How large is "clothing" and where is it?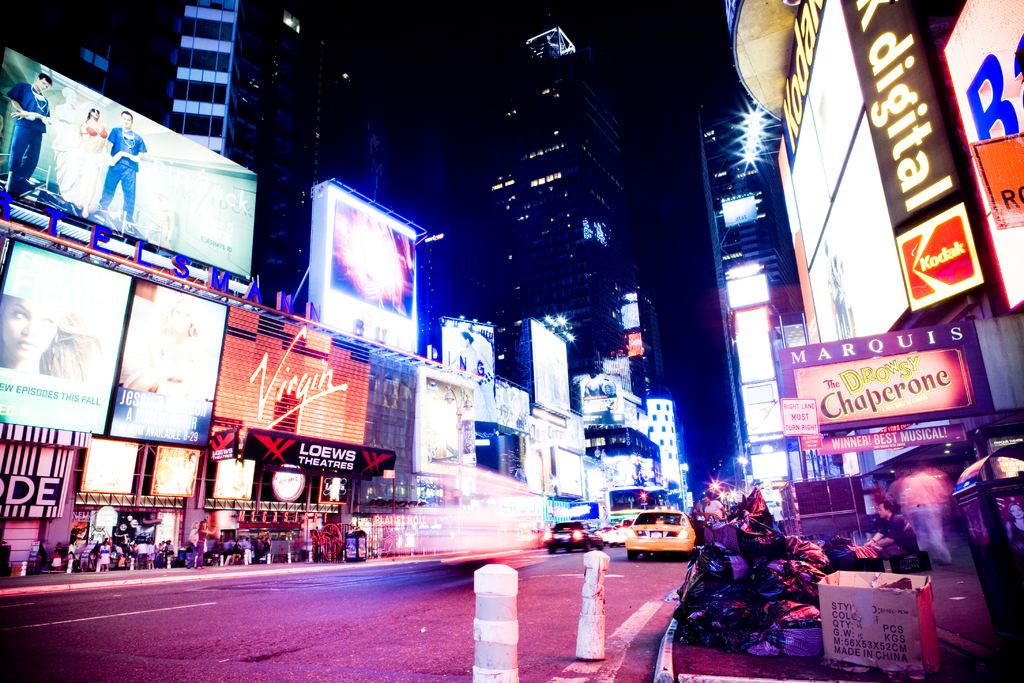
Bounding box: pyautogui.locateOnScreen(71, 120, 104, 202).
